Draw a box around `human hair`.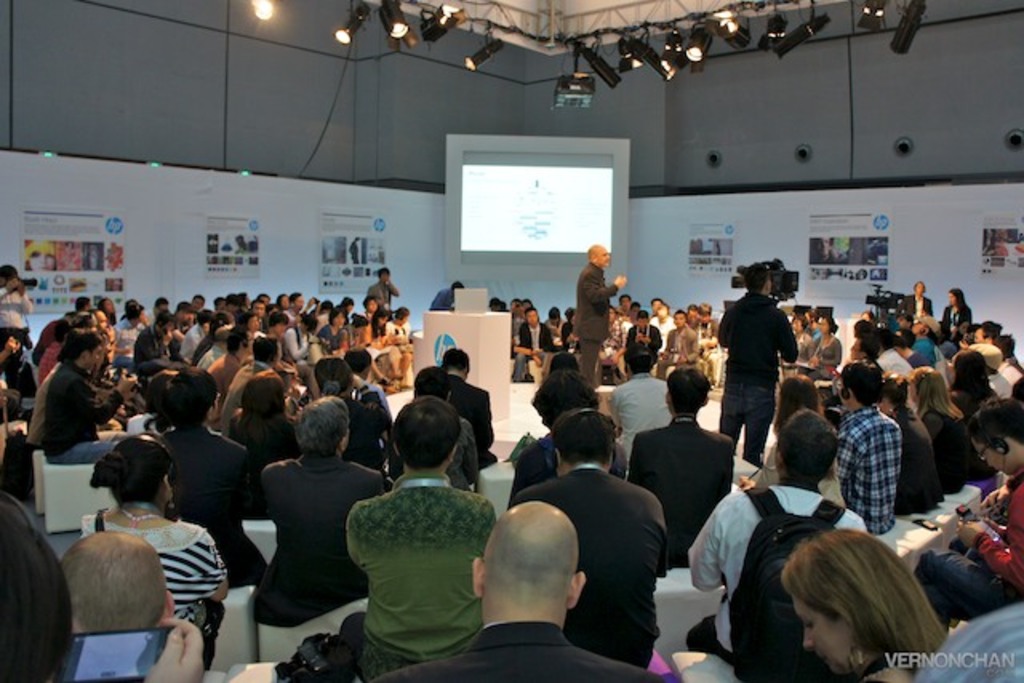
bbox=[632, 301, 642, 307].
